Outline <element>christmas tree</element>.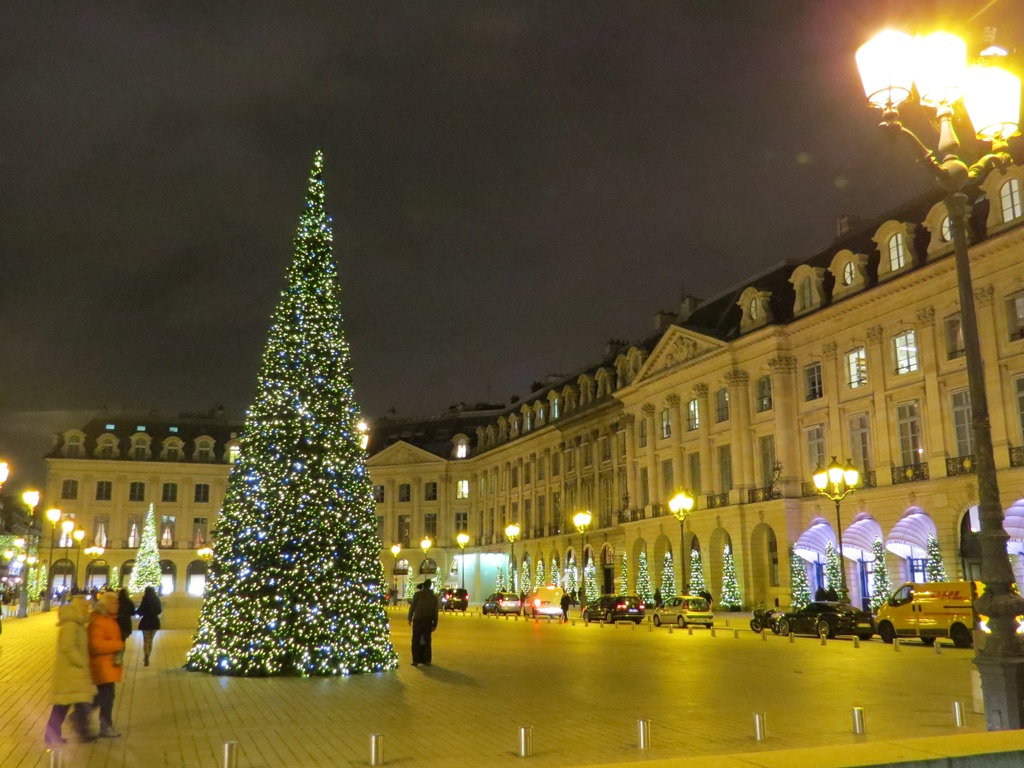
Outline: pyautogui.locateOnScreen(103, 566, 117, 590).
